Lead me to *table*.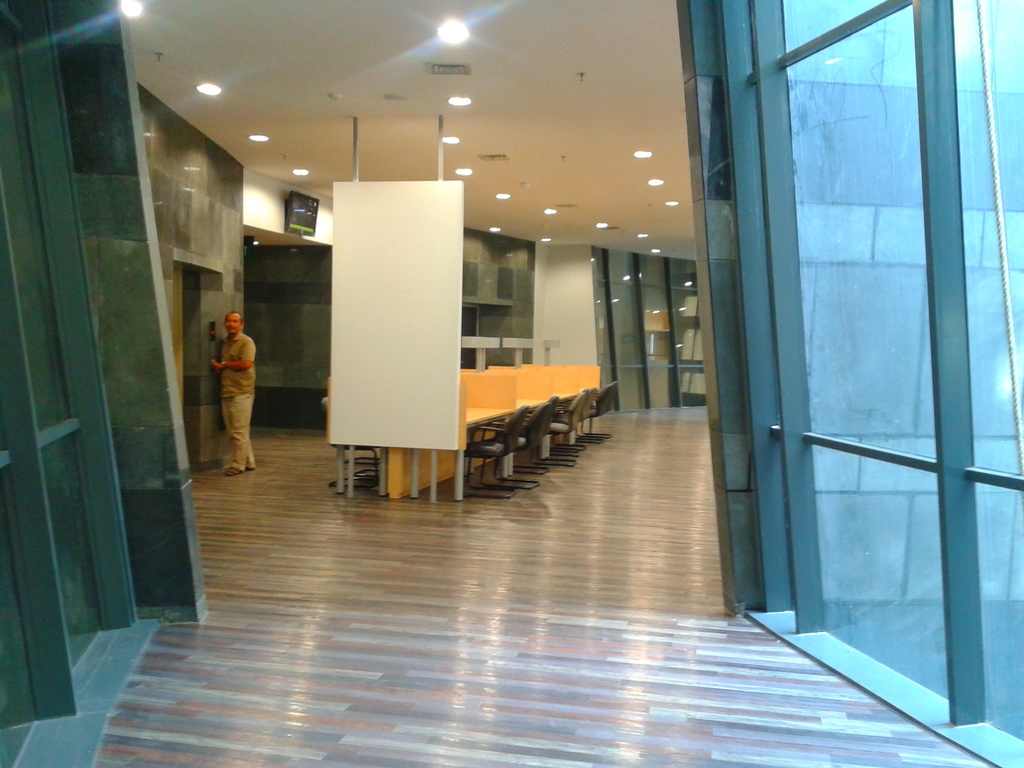
Lead to 549, 390, 580, 449.
